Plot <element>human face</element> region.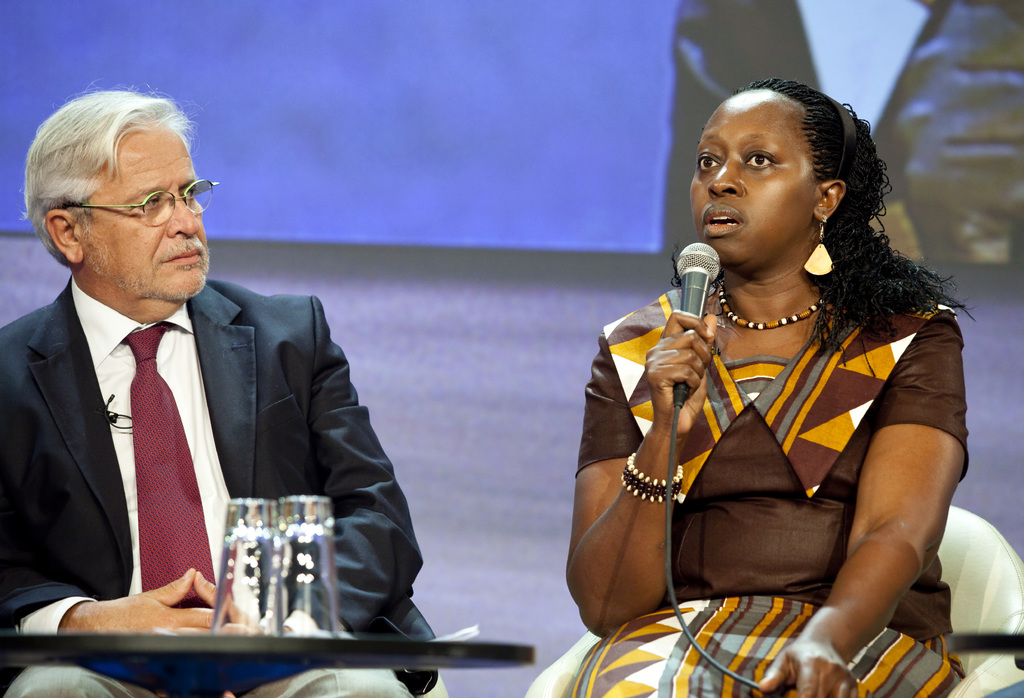
Plotted at crop(690, 93, 815, 268).
